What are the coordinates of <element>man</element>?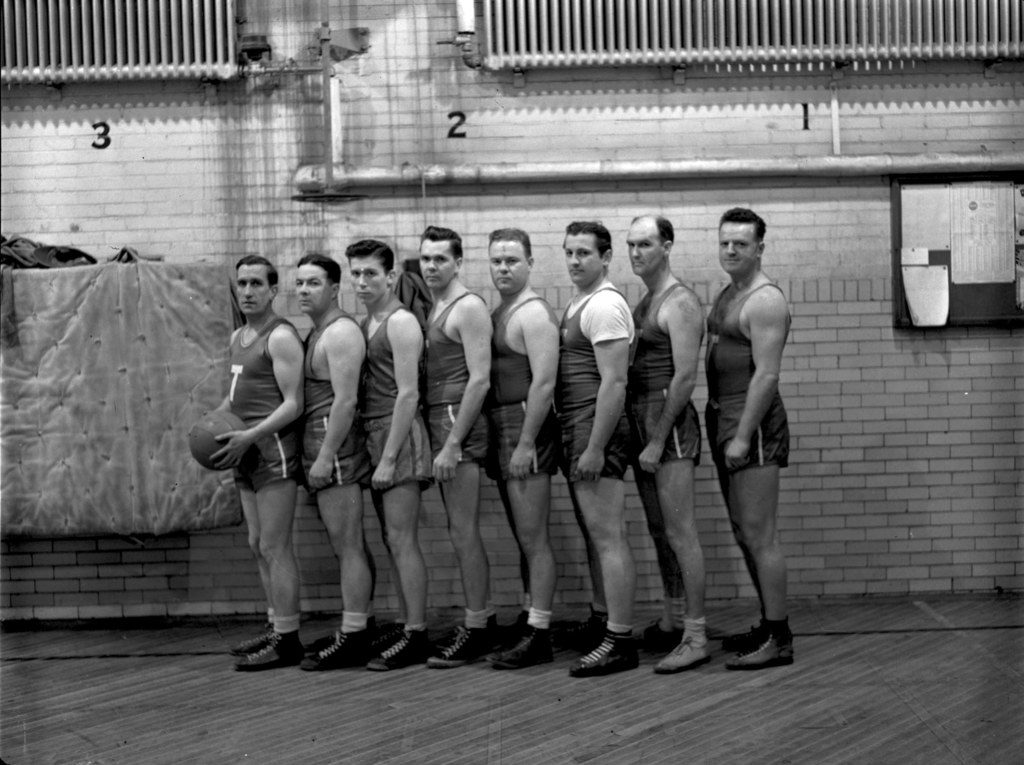
<bbox>481, 227, 560, 670</bbox>.
